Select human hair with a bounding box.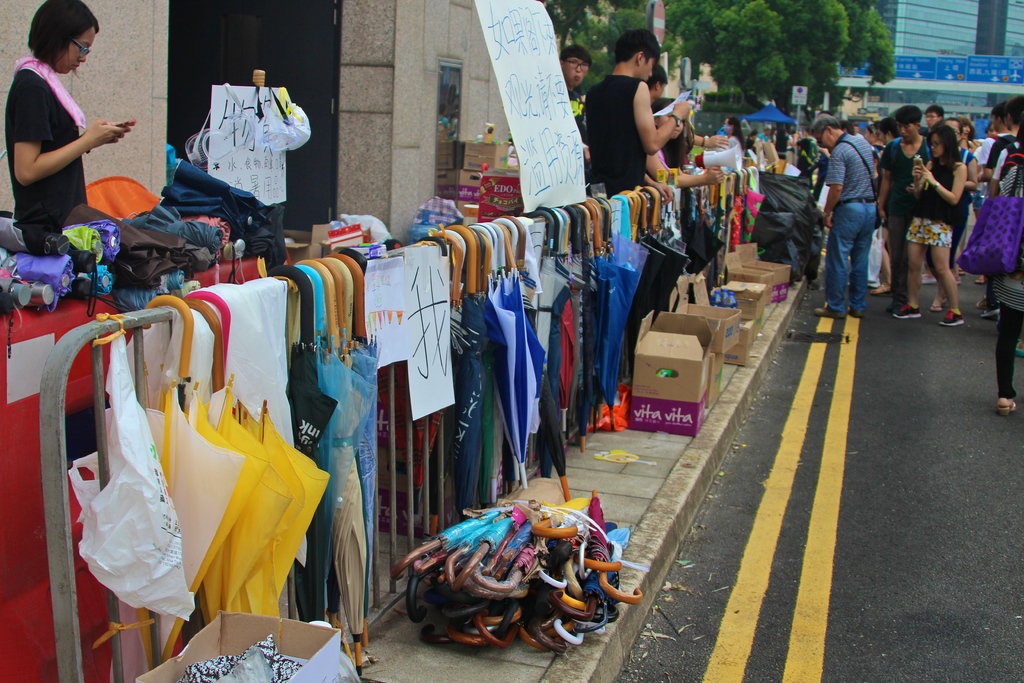
region(564, 44, 598, 73).
